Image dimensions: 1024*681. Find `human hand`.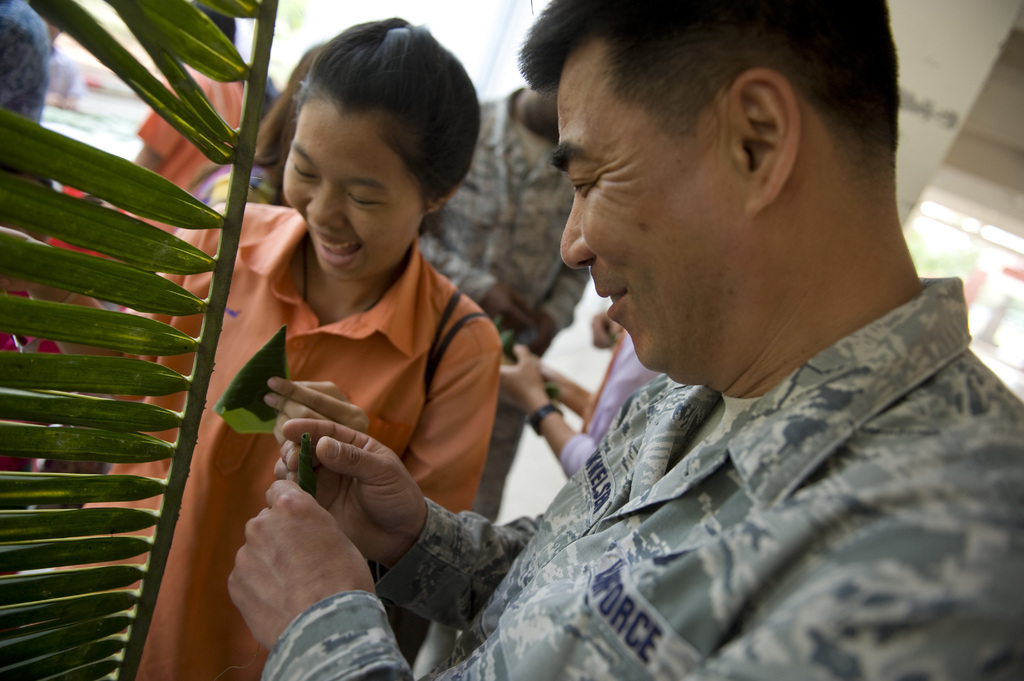
x1=481 y1=278 x2=536 y2=330.
